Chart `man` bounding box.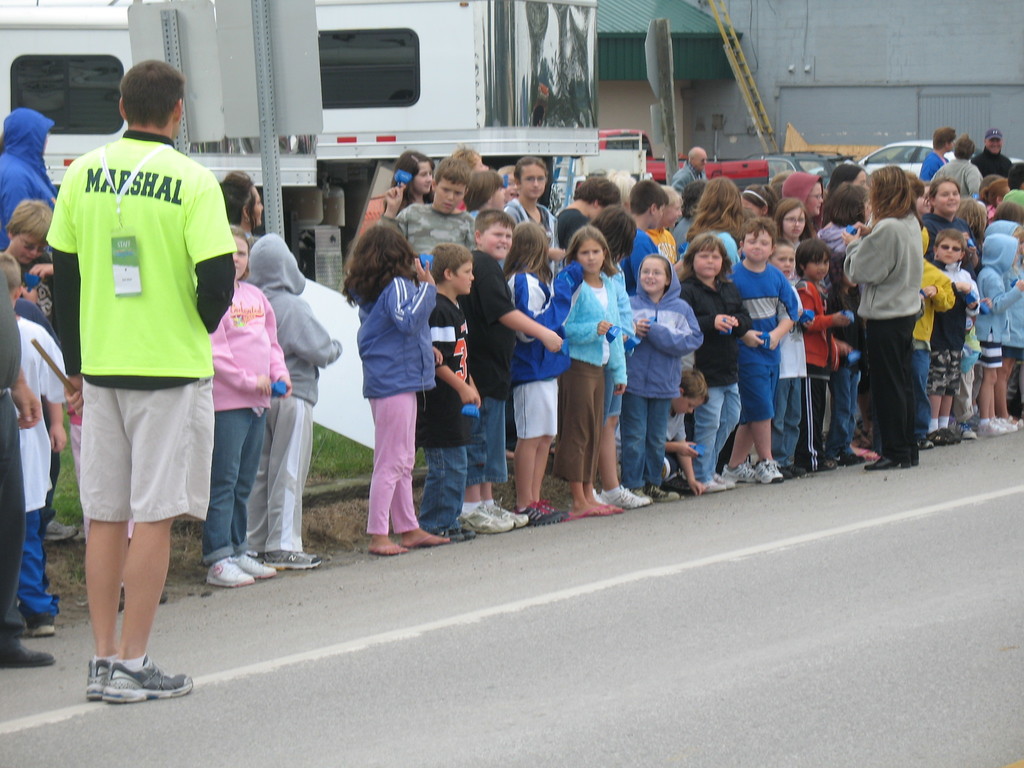
Charted: x1=973 y1=127 x2=1011 y2=179.
